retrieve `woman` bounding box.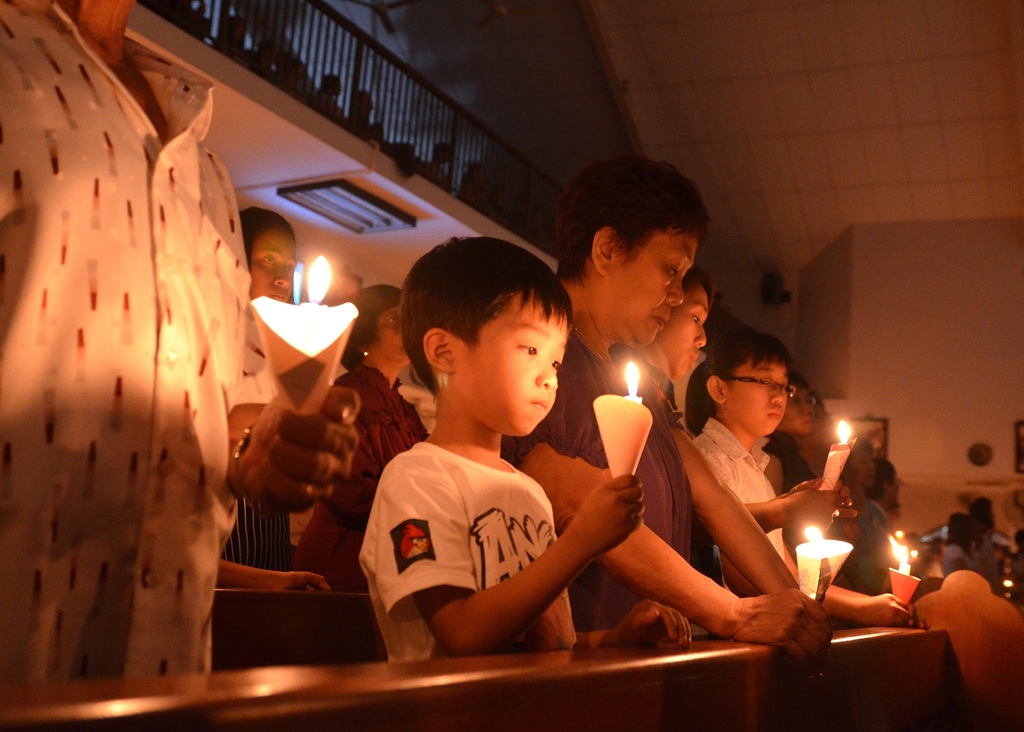
Bounding box: pyautogui.locateOnScreen(831, 429, 897, 605).
